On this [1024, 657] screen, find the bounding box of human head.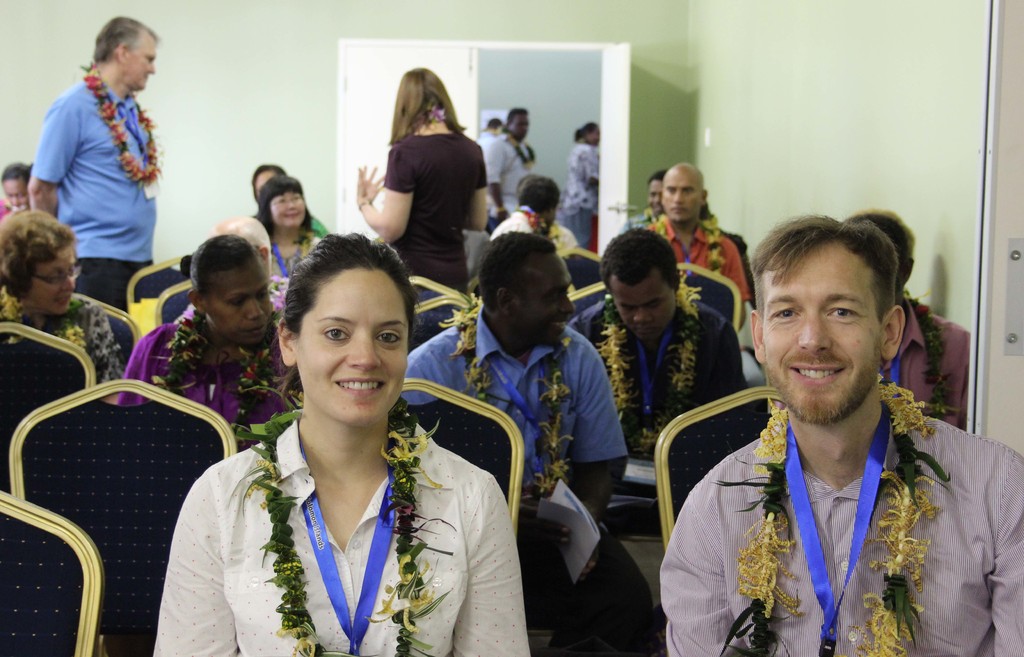
Bounding box: x1=93 y1=18 x2=160 y2=90.
